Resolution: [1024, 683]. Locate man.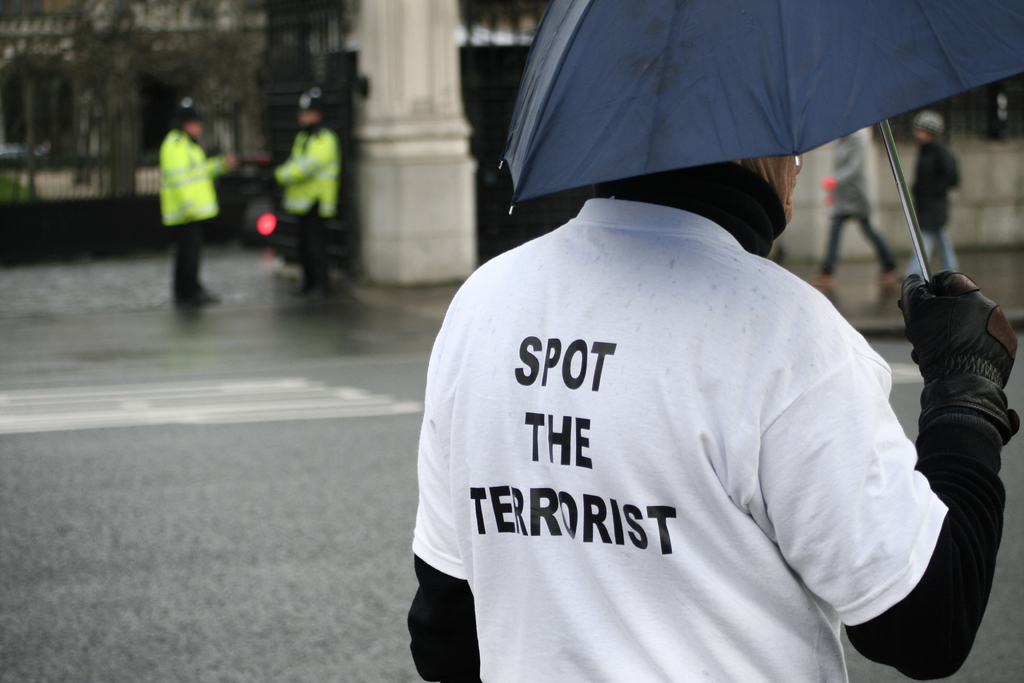
box(270, 83, 337, 303).
